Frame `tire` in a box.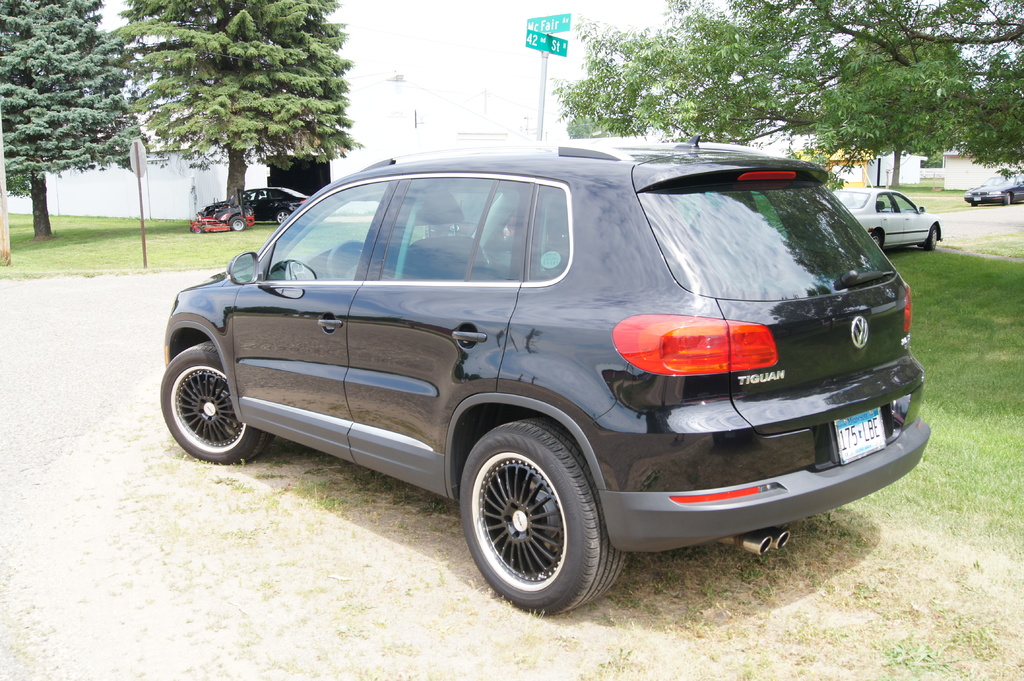
region(1002, 188, 1013, 207).
